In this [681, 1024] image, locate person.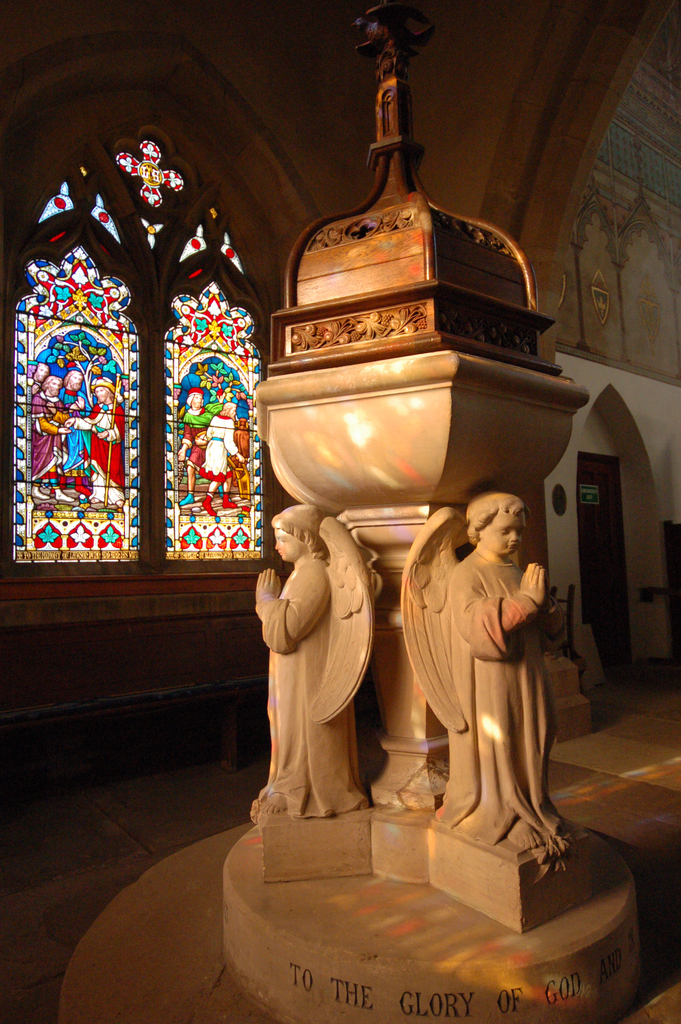
Bounding box: 395/485/591/867.
